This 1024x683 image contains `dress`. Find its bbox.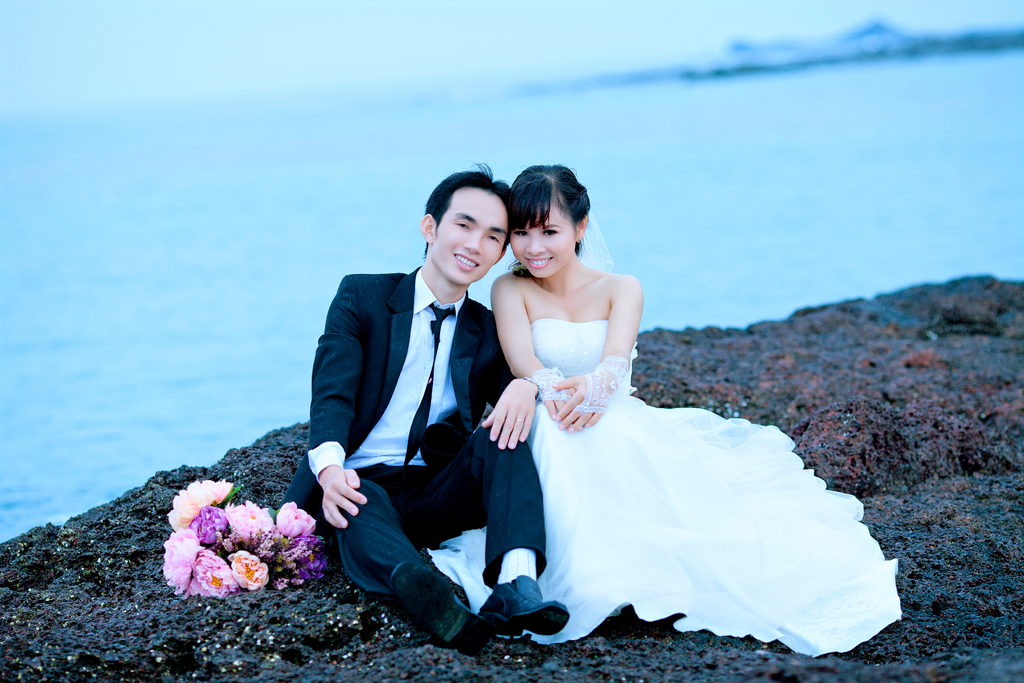
x1=444, y1=276, x2=884, y2=661.
